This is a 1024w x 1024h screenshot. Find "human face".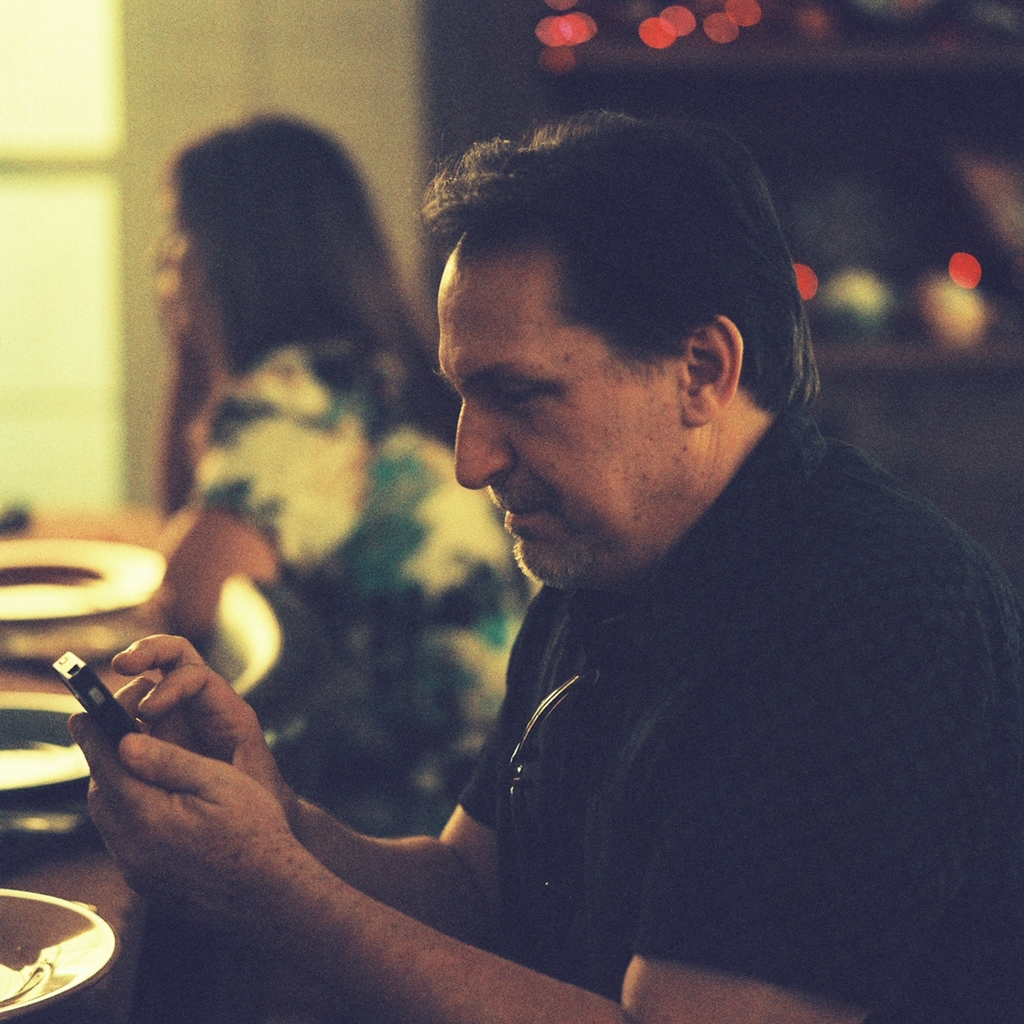
Bounding box: 147:198:215:316.
